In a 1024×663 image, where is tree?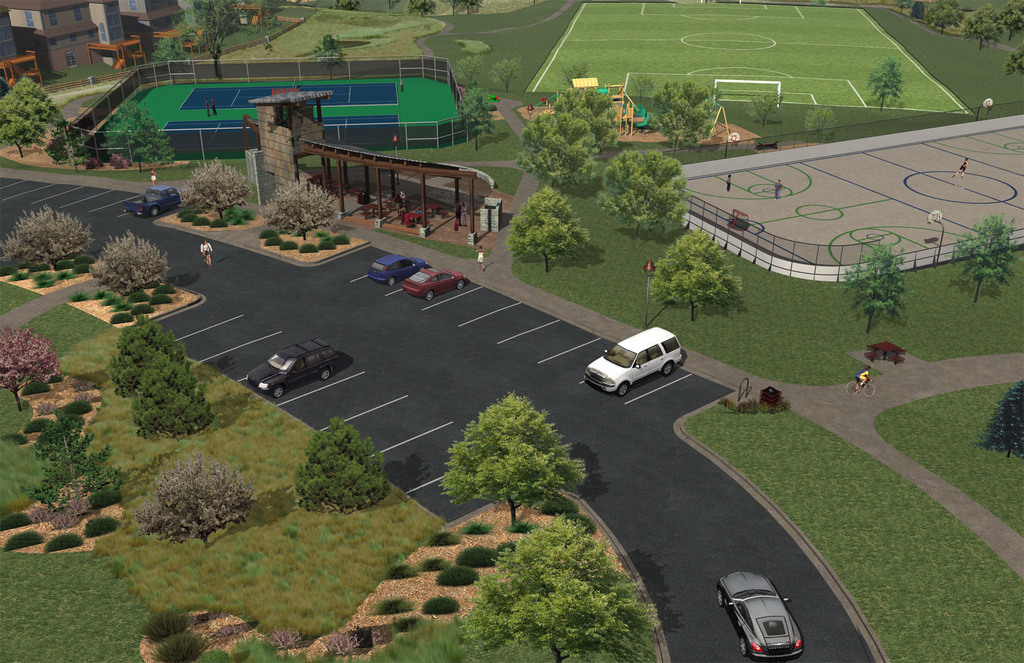
[x1=134, y1=445, x2=251, y2=545].
